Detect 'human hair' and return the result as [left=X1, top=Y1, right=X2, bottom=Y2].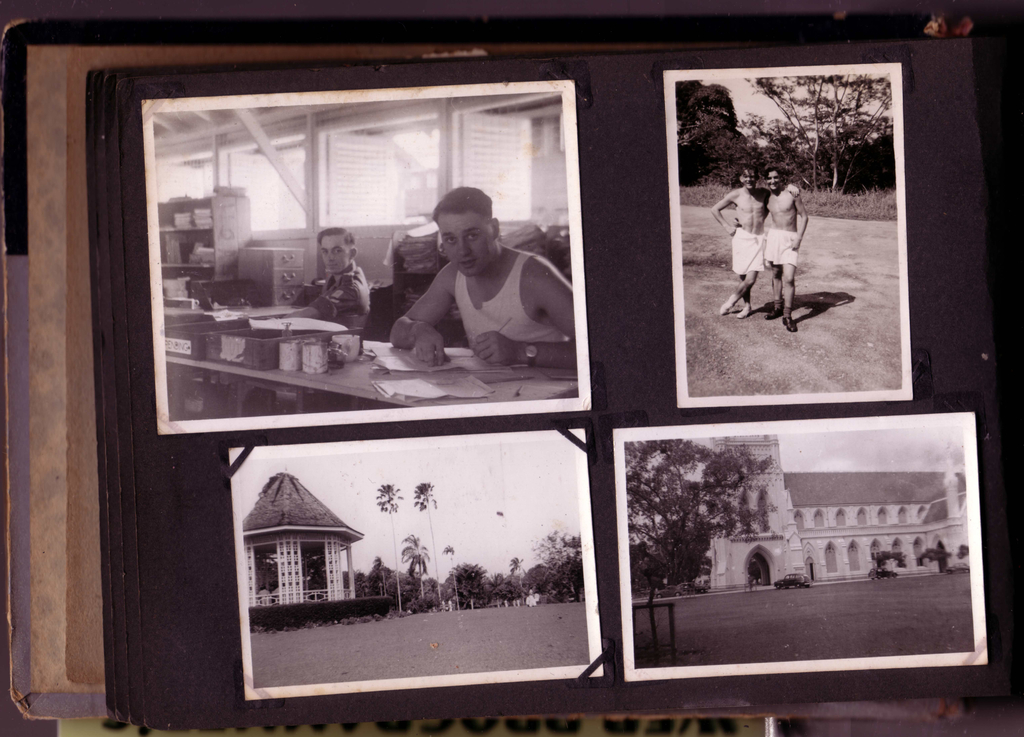
[left=428, top=182, right=493, bottom=223].
